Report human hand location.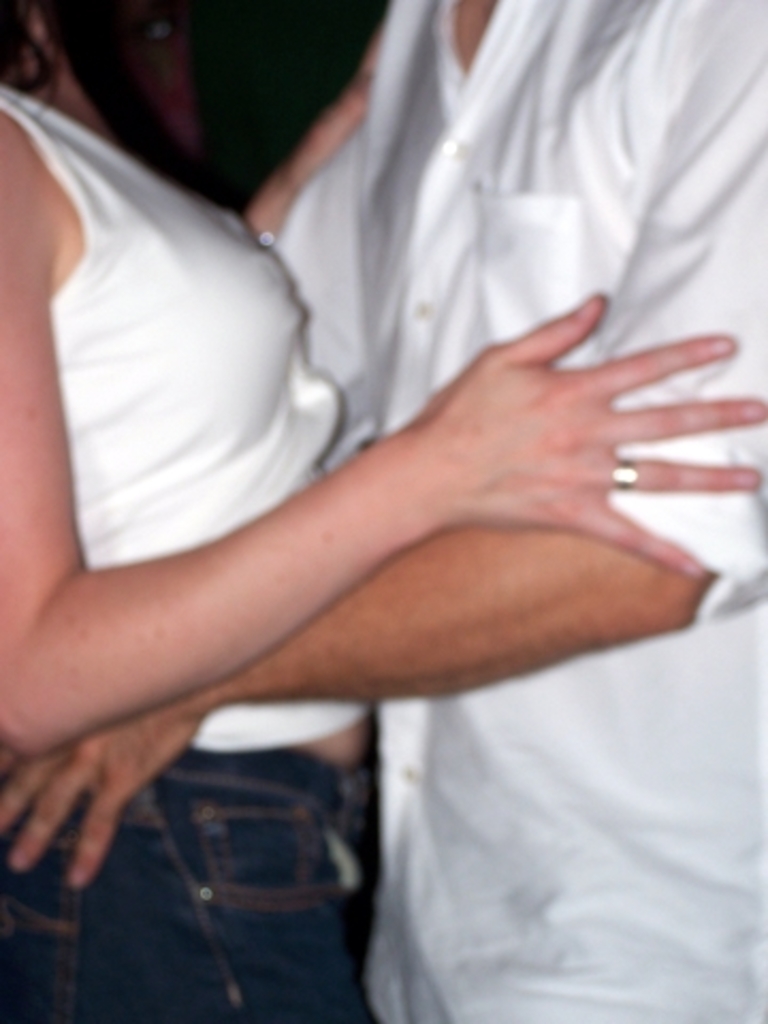
Report: crop(273, 17, 390, 198).
